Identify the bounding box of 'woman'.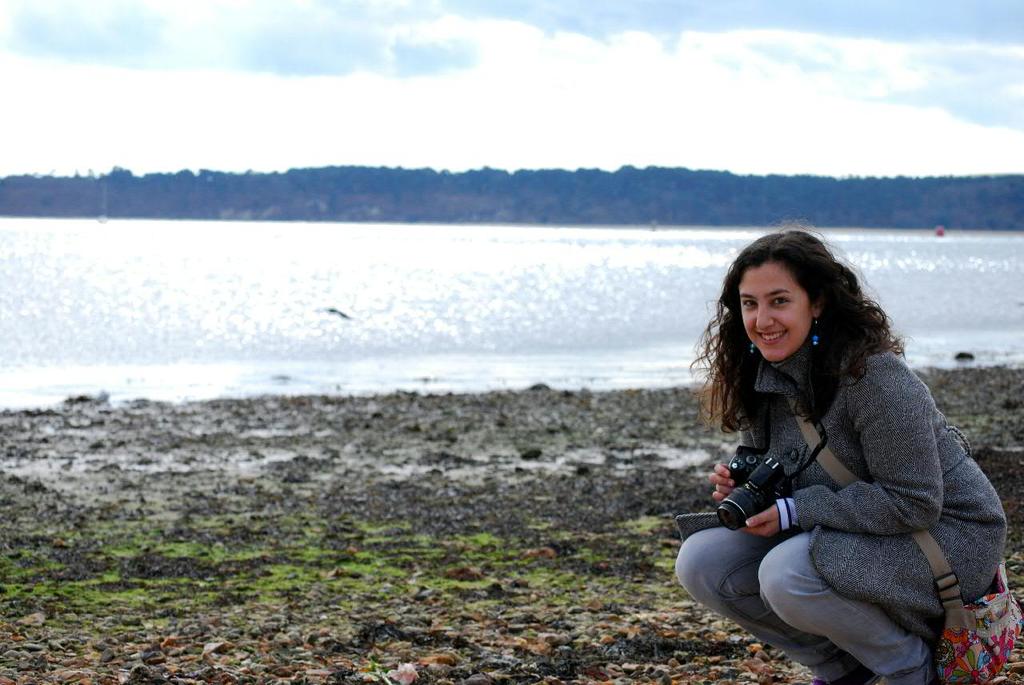
Rect(672, 217, 1014, 684).
